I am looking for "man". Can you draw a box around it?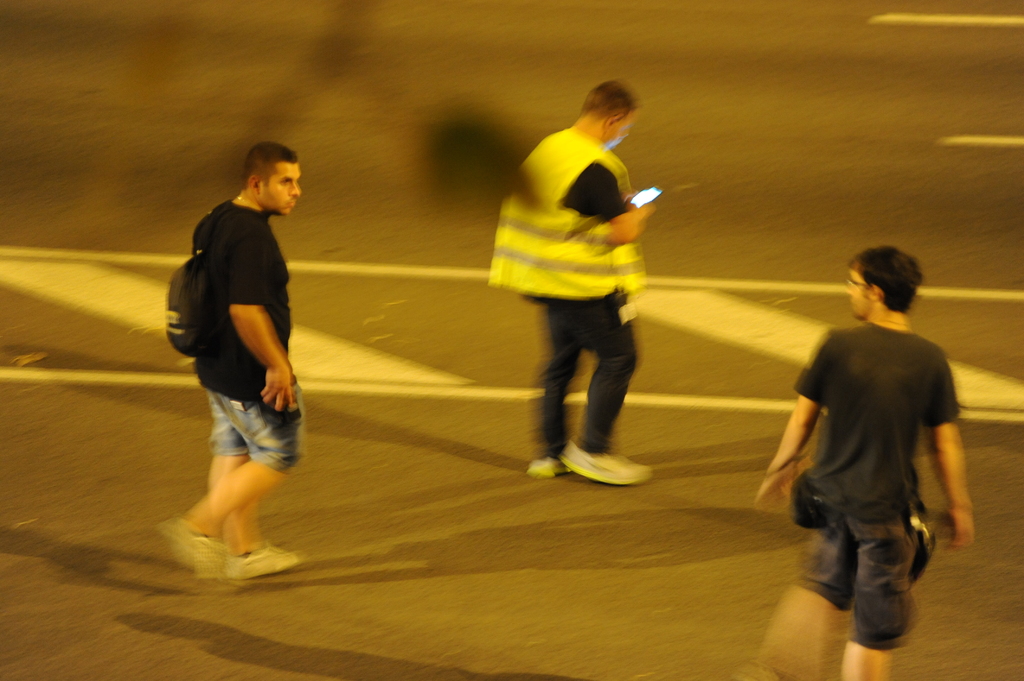
Sure, the bounding box is (left=758, top=241, right=973, bottom=678).
